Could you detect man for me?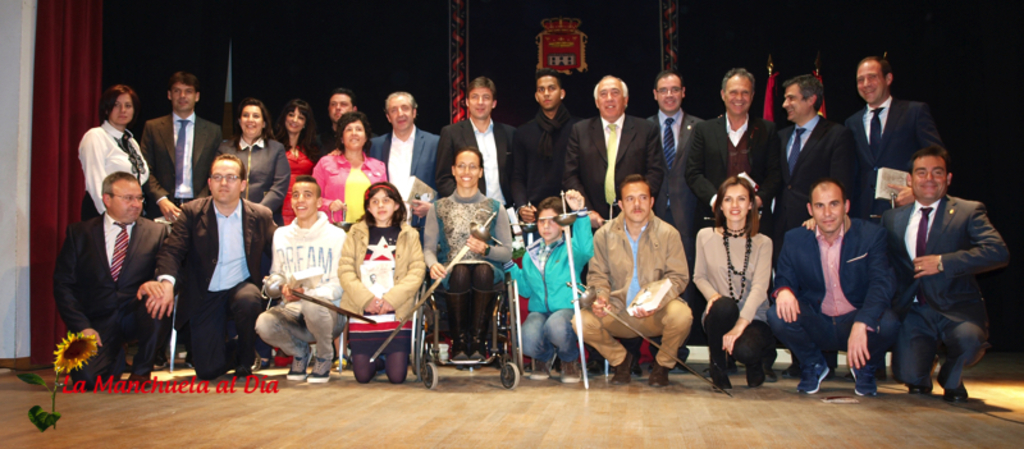
Detection result: 572:171:692:389.
